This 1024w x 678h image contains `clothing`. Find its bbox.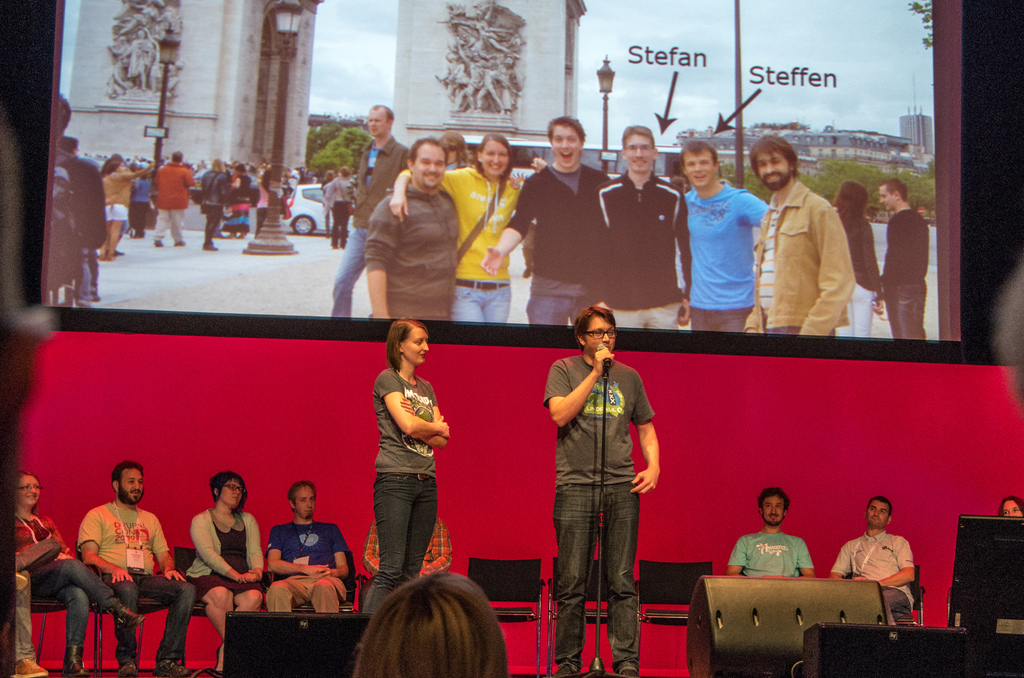
200/169/230/241.
